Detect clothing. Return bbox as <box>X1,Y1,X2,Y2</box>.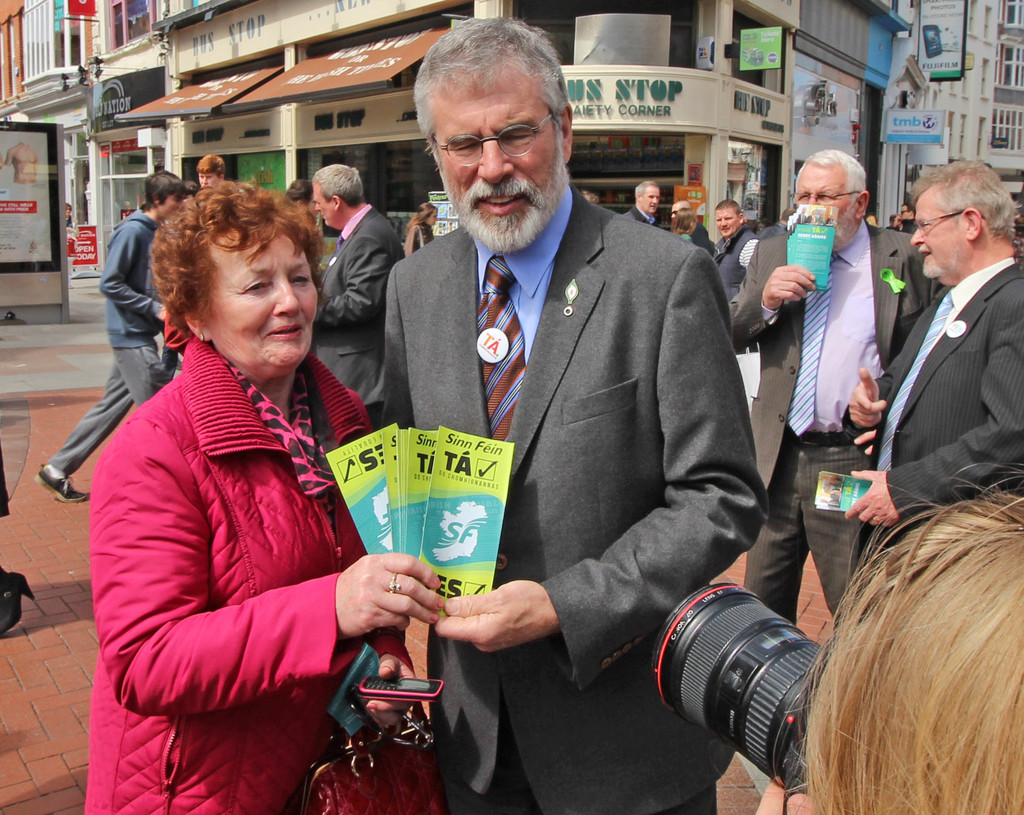
<box>82,248,411,803</box>.
